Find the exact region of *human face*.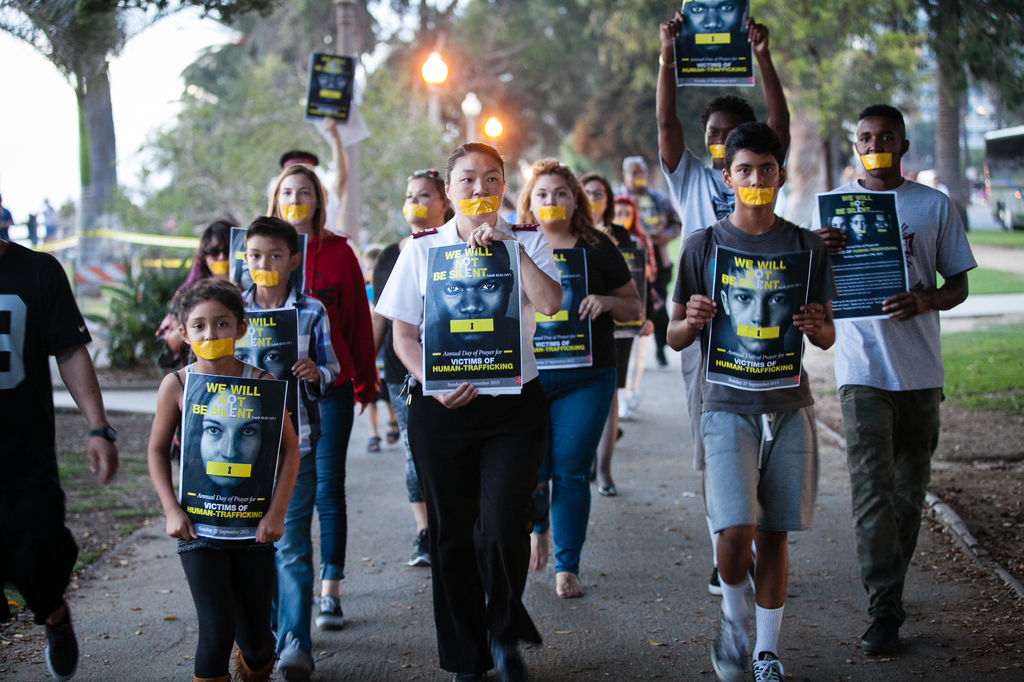
Exact region: <bbox>448, 155, 503, 194</bbox>.
